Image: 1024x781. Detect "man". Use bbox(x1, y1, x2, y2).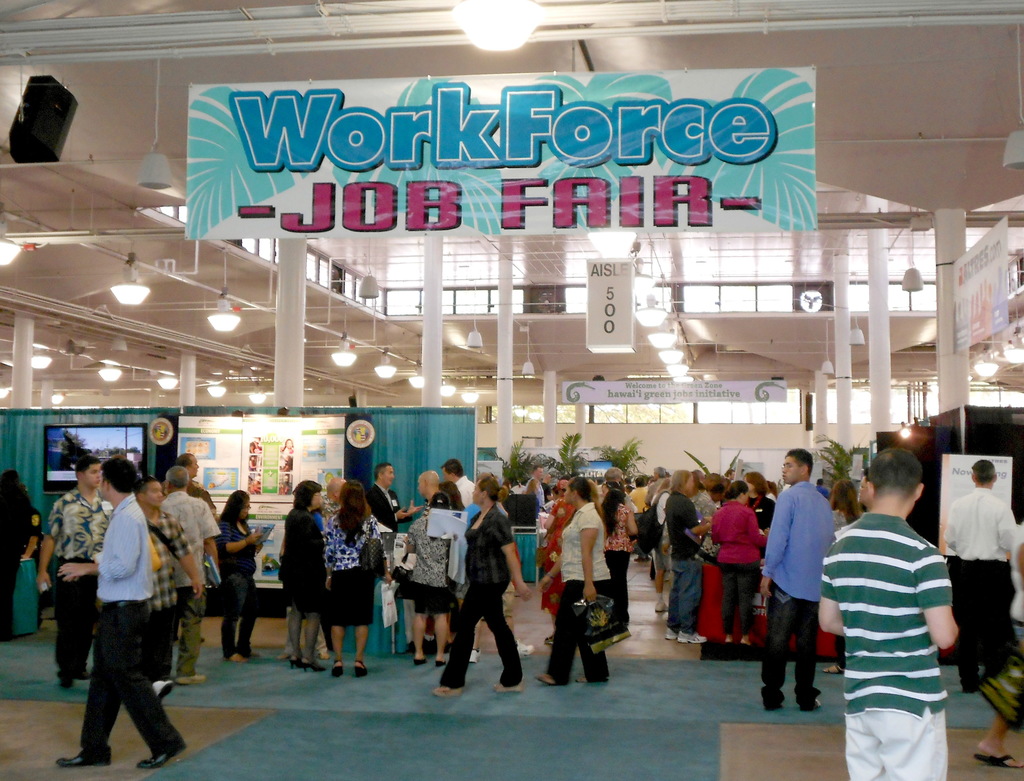
bbox(414, 466, 451, 518).
